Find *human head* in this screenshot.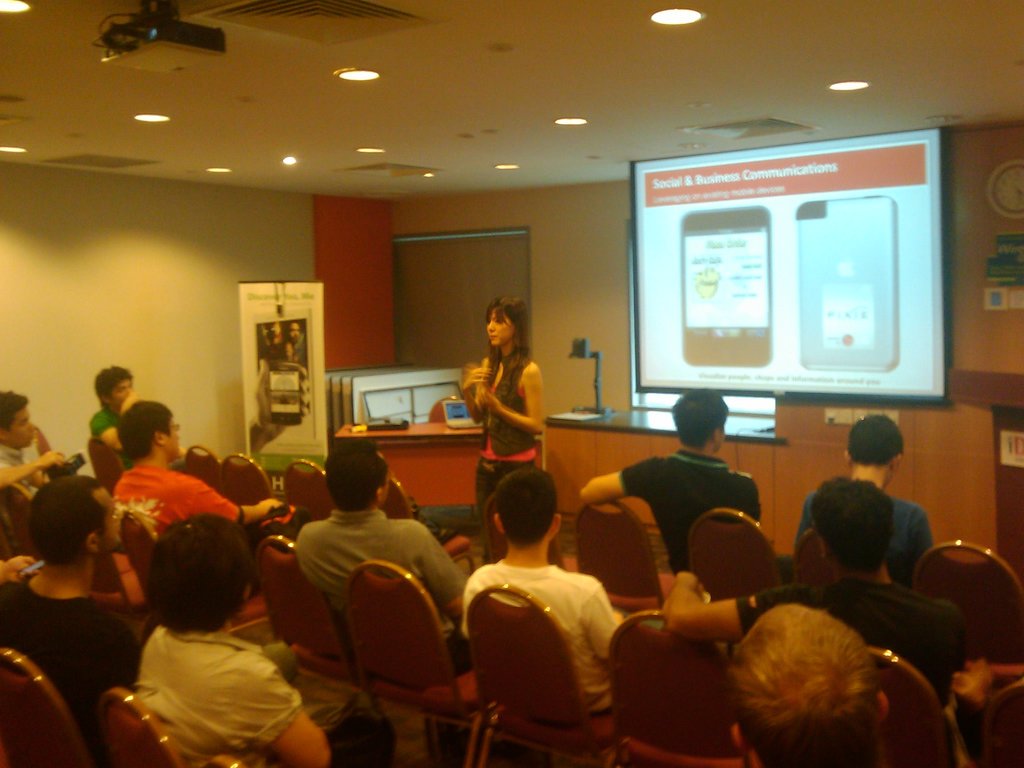
The bounding box for *human head* is crop(145, 515, 257, 630).
